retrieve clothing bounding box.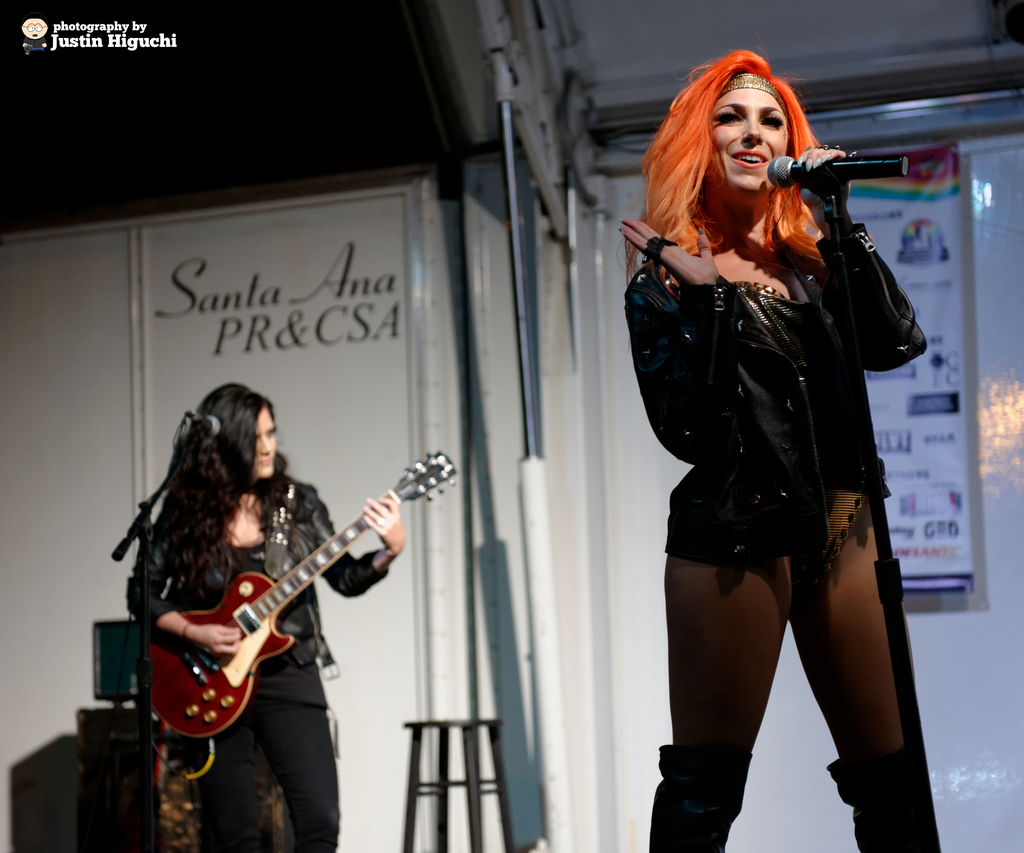
Bounding box: x1=116 y1=469 x2=396 y2=852.
